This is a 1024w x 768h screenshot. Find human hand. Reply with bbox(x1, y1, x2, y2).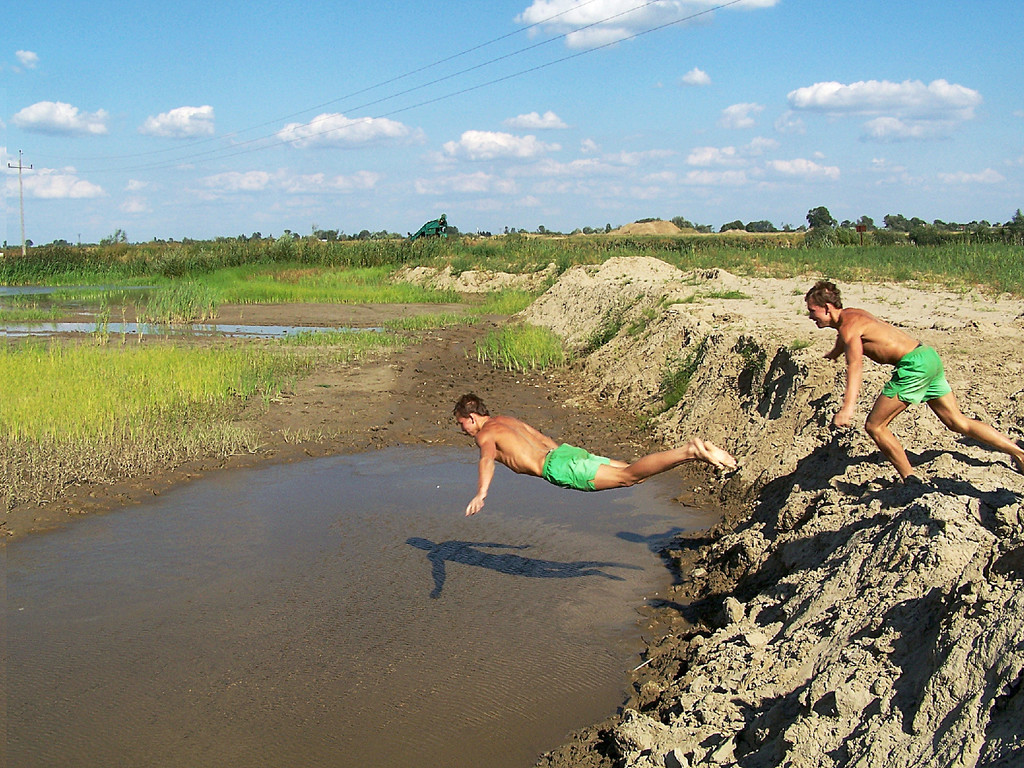
bbox(821, 350, 837, 365).
